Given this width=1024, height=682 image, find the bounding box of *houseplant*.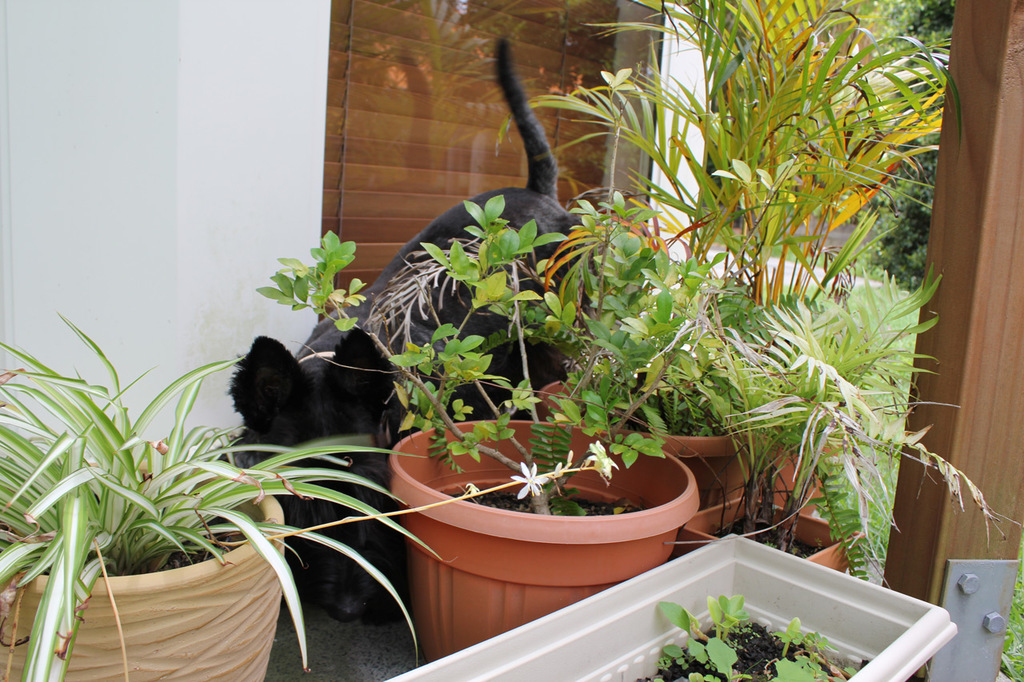
x1=493 y1=0 x2=970 y2=504.
